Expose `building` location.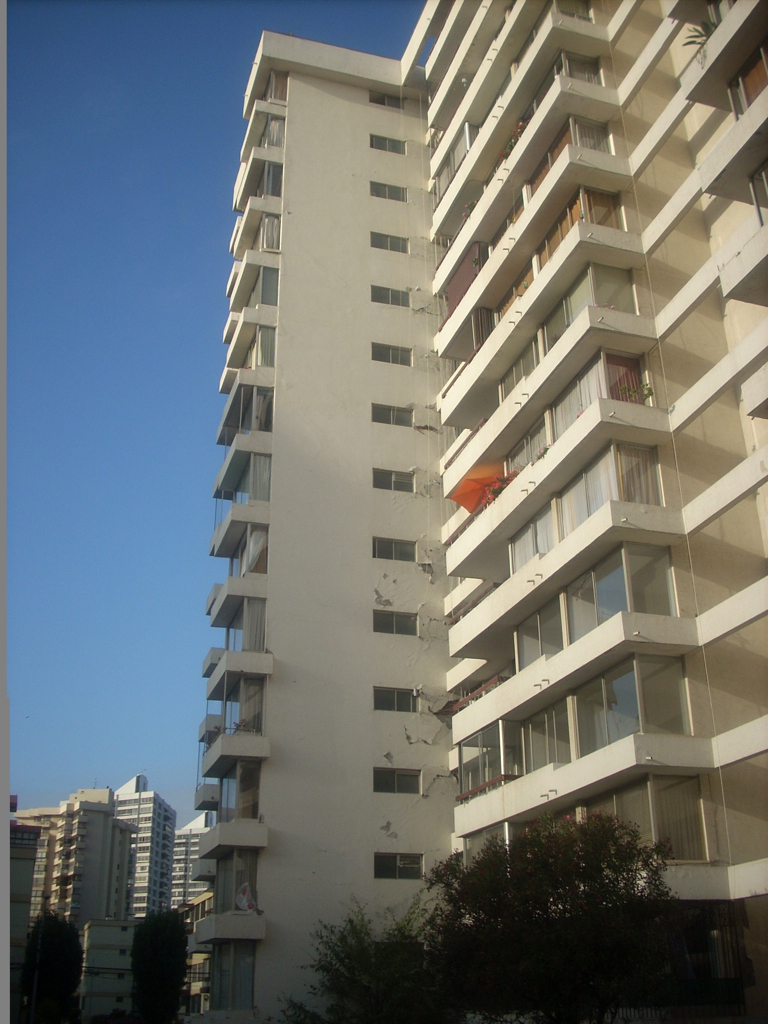
Exposed at bbox=(9, 0, 767, 1023).
